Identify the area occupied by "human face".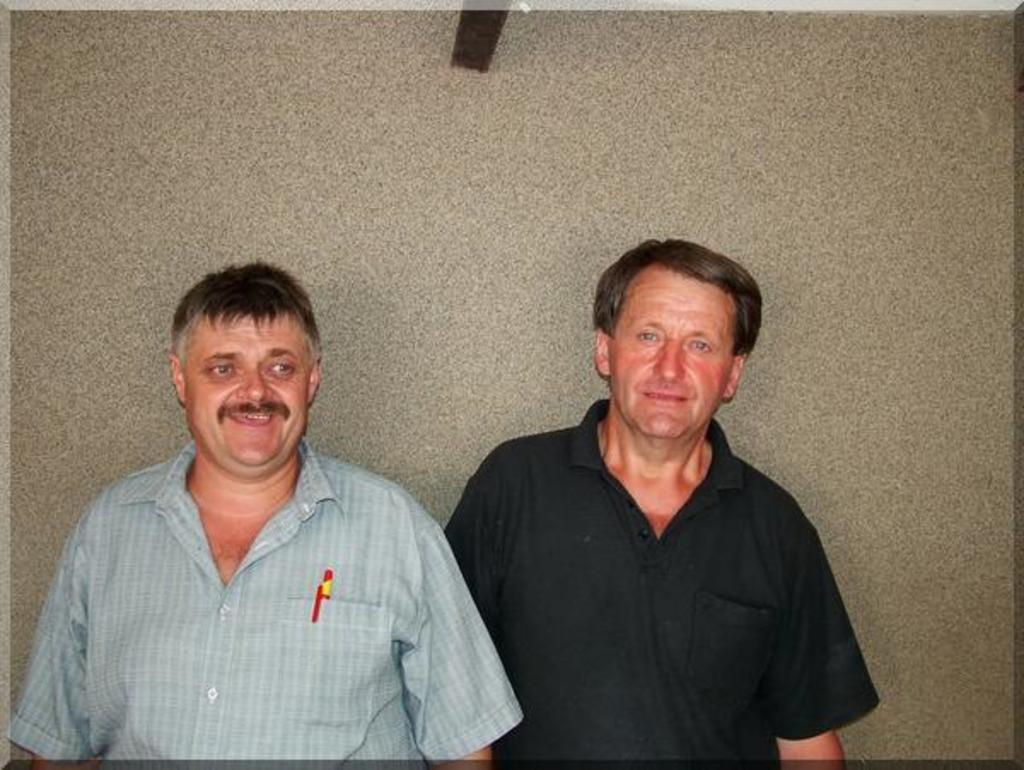
Area: (left=188, top=307, right=312, bottom=483).
